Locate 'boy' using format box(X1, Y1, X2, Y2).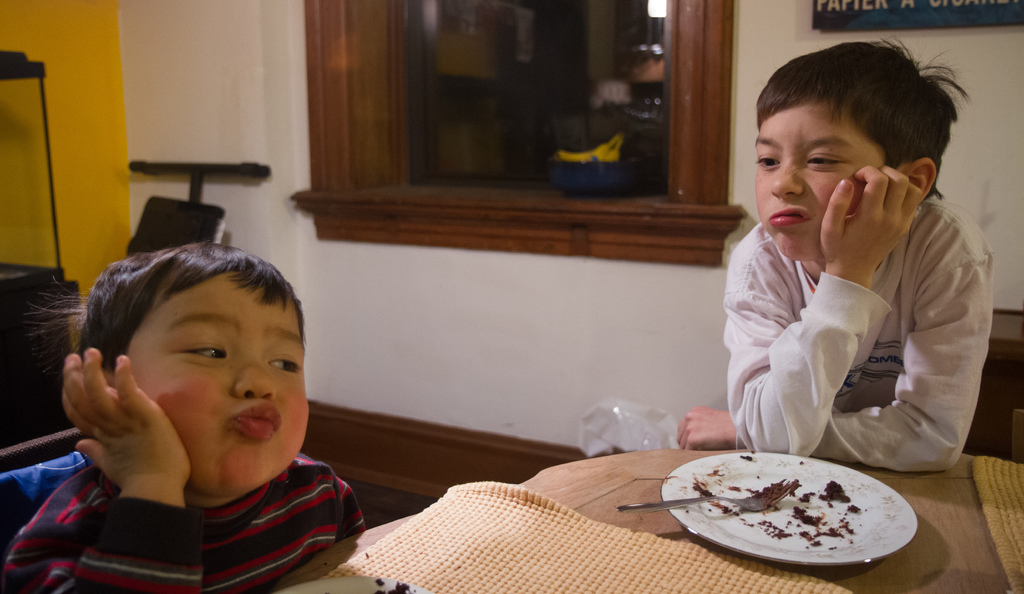
box(0, 240, 365, 593).
